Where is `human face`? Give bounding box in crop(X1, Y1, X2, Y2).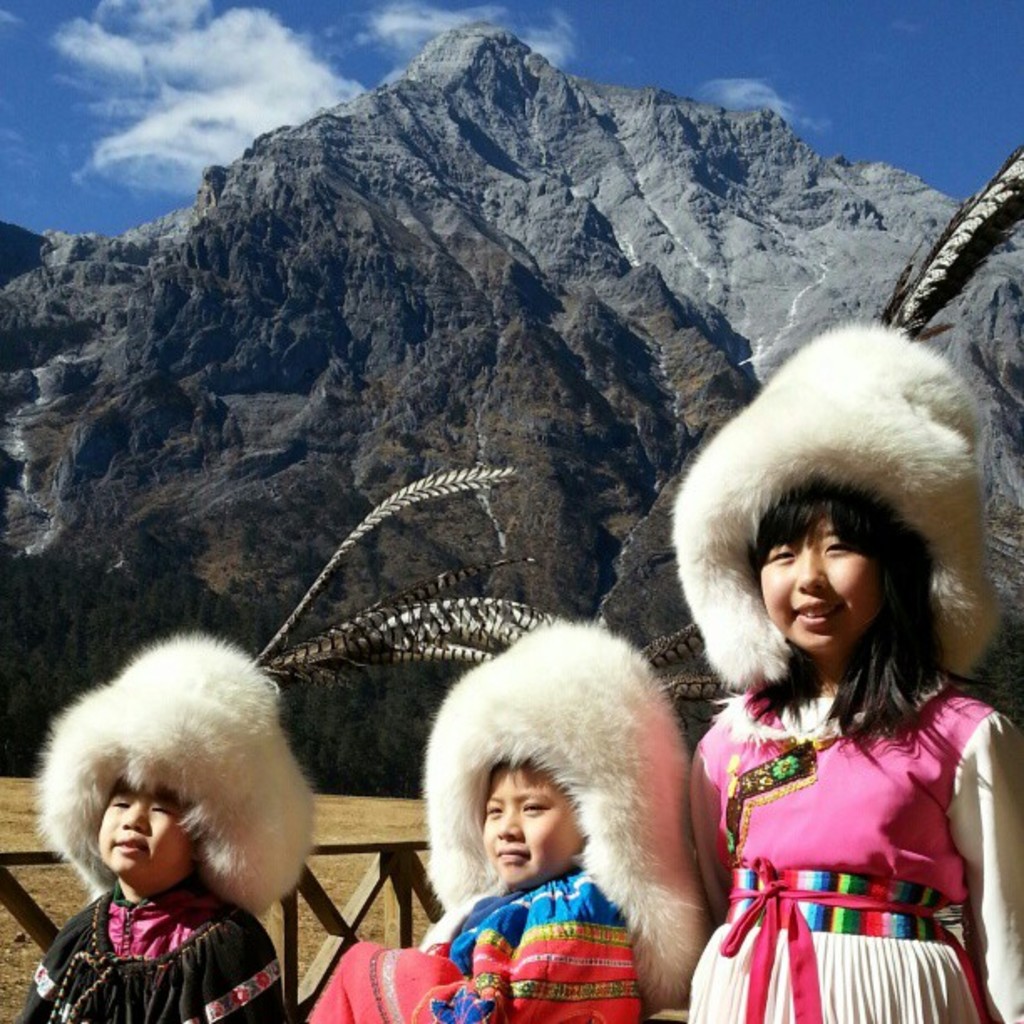
crop(477, 768, 574, 888).
